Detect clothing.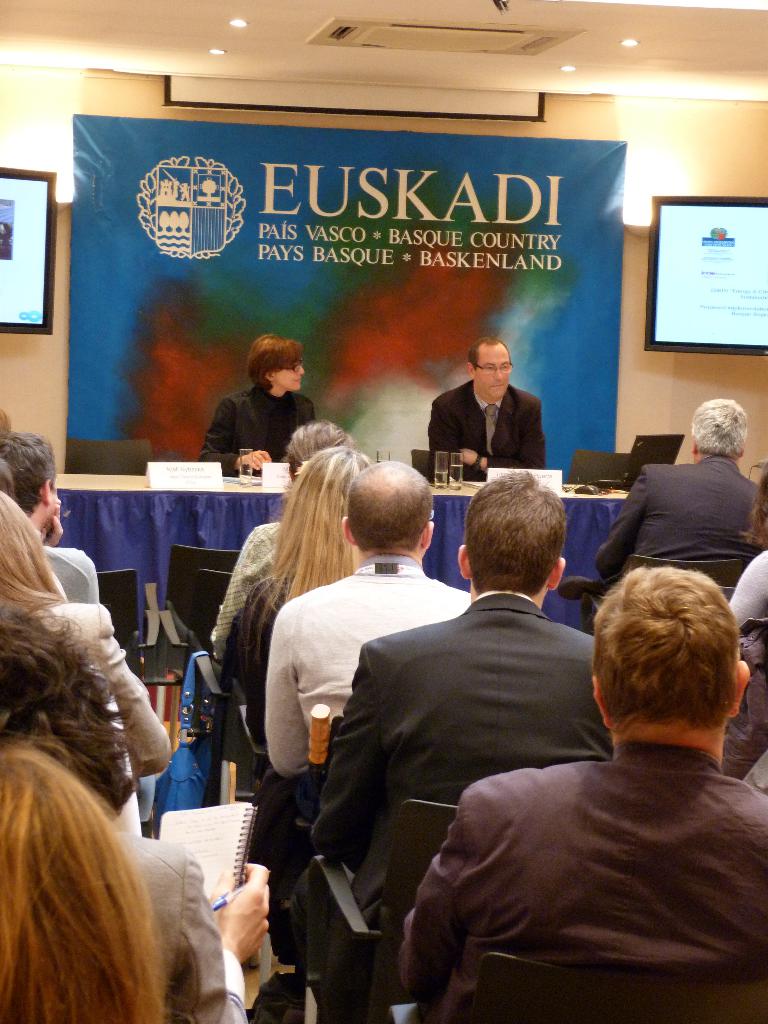
Detected at (40,602,168,840).
